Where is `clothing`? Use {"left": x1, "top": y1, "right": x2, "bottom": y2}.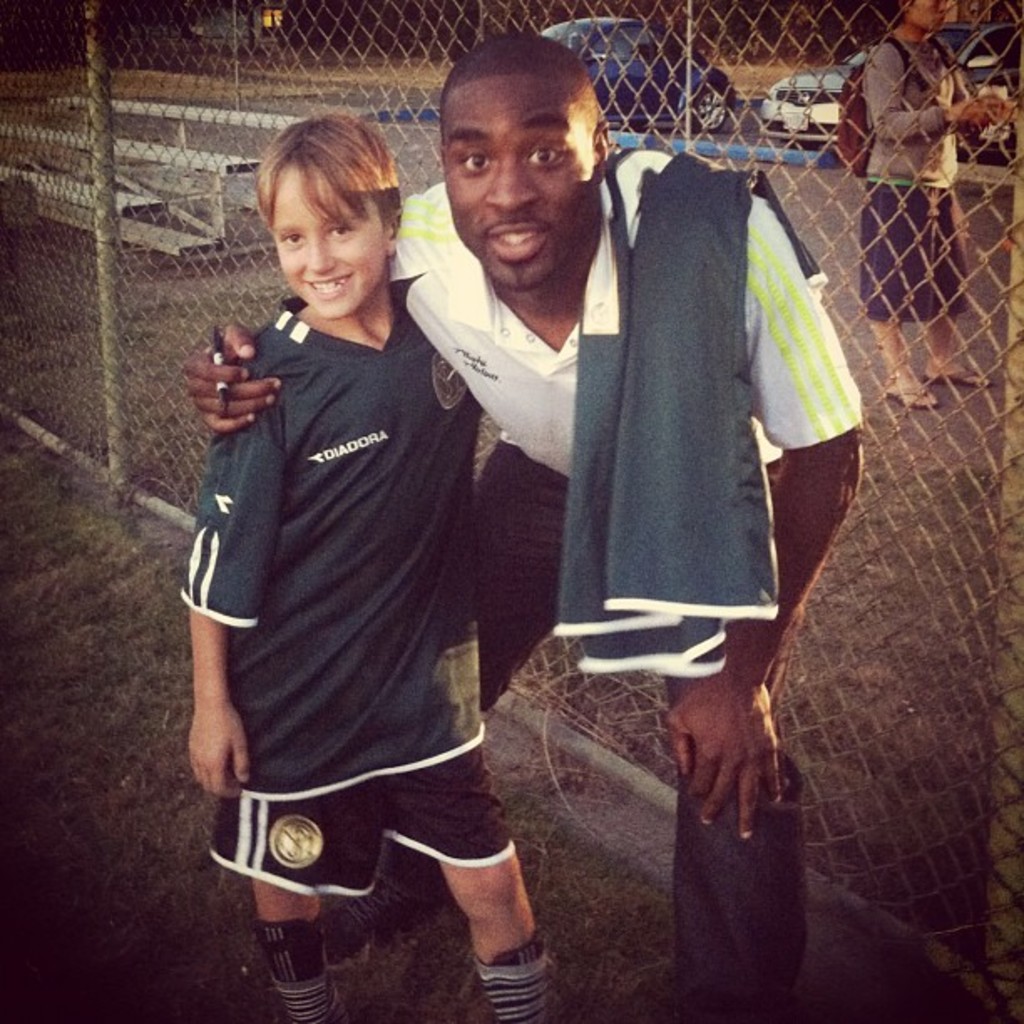
{"left": 549, "top": 136, "right": 837, "bottom": 668}.
